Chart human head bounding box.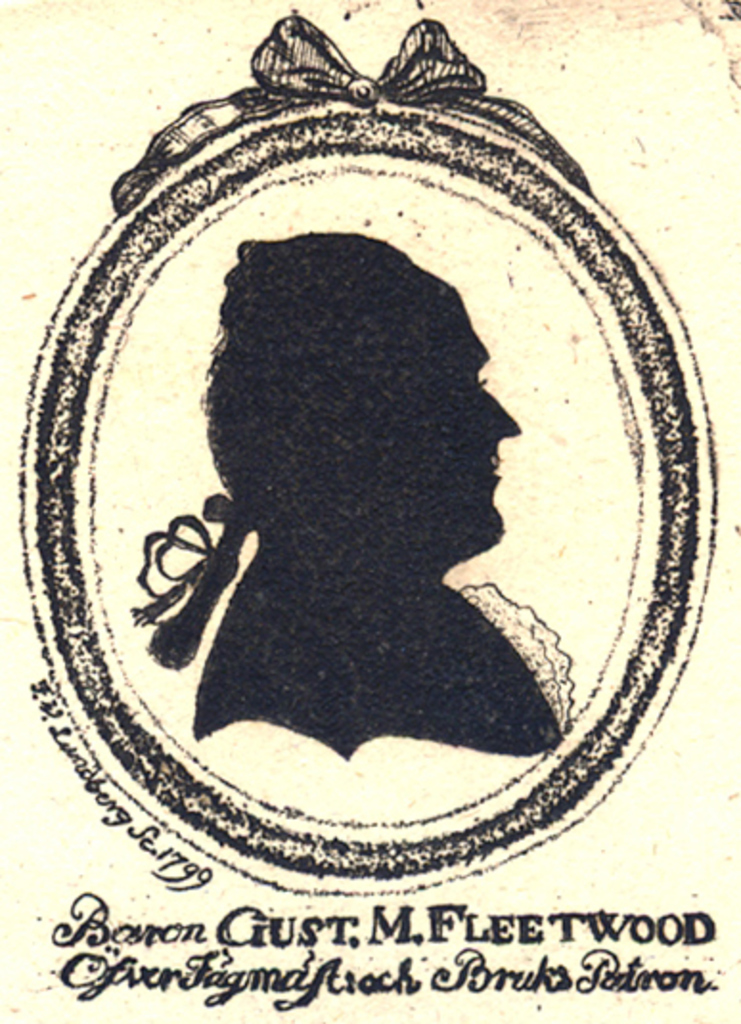
Charted: 188, 249, 525, 559.
